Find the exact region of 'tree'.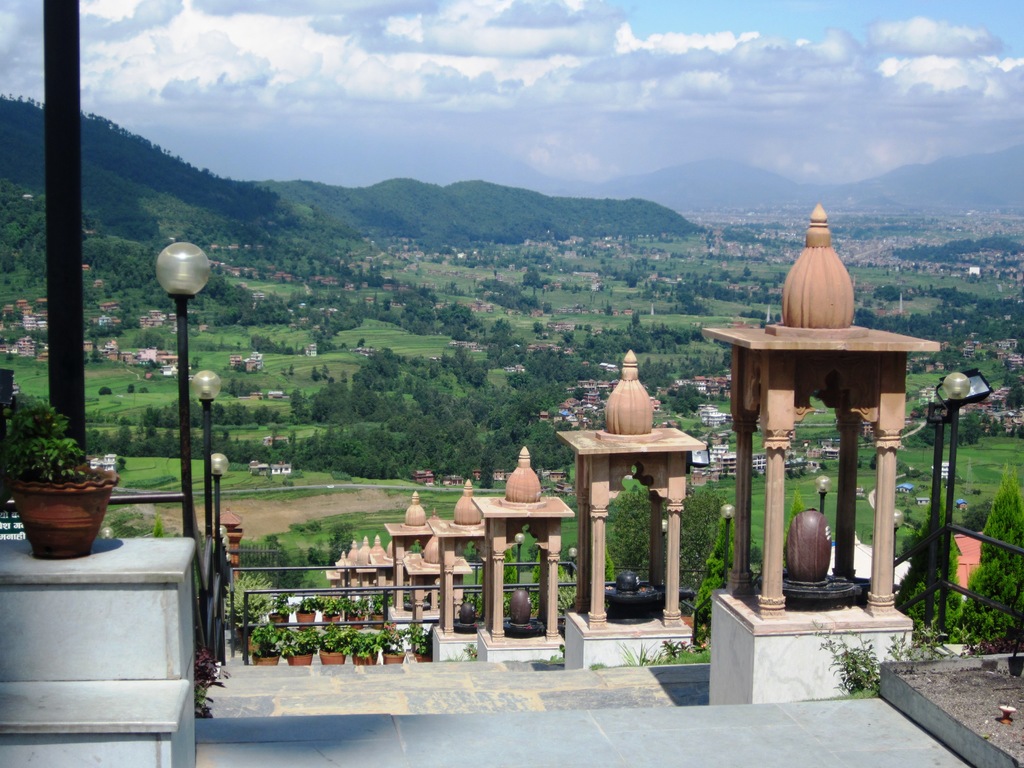
Exact region: box=[356, 337, 367, 353].
